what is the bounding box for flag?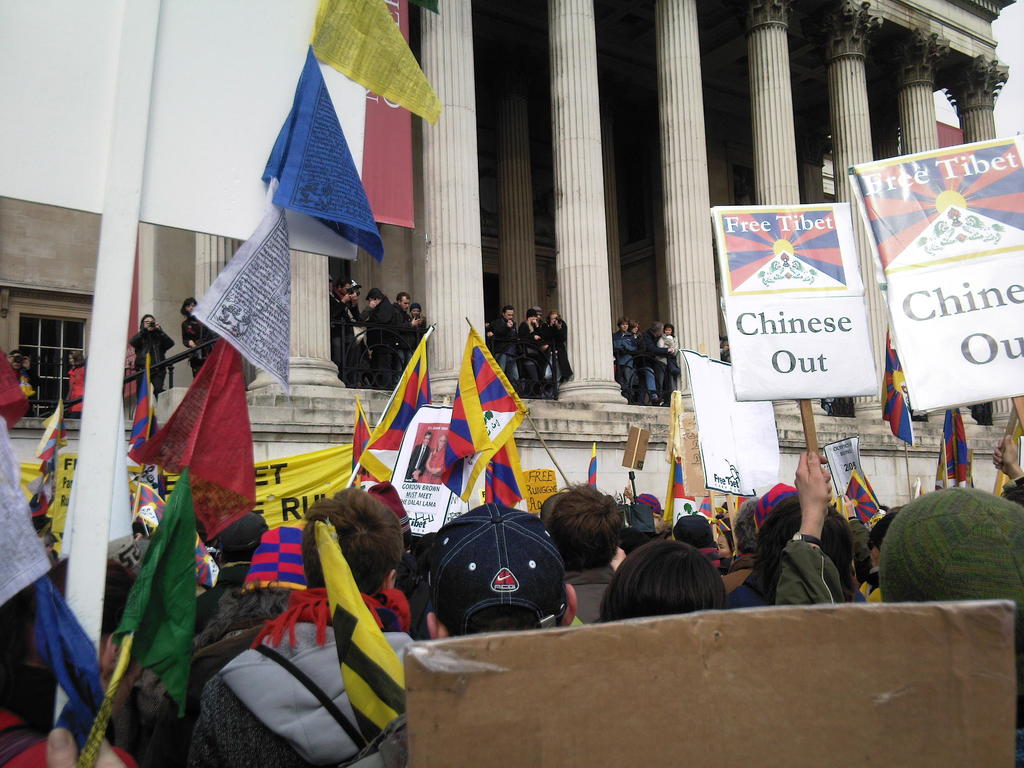
25 468 62 502.
